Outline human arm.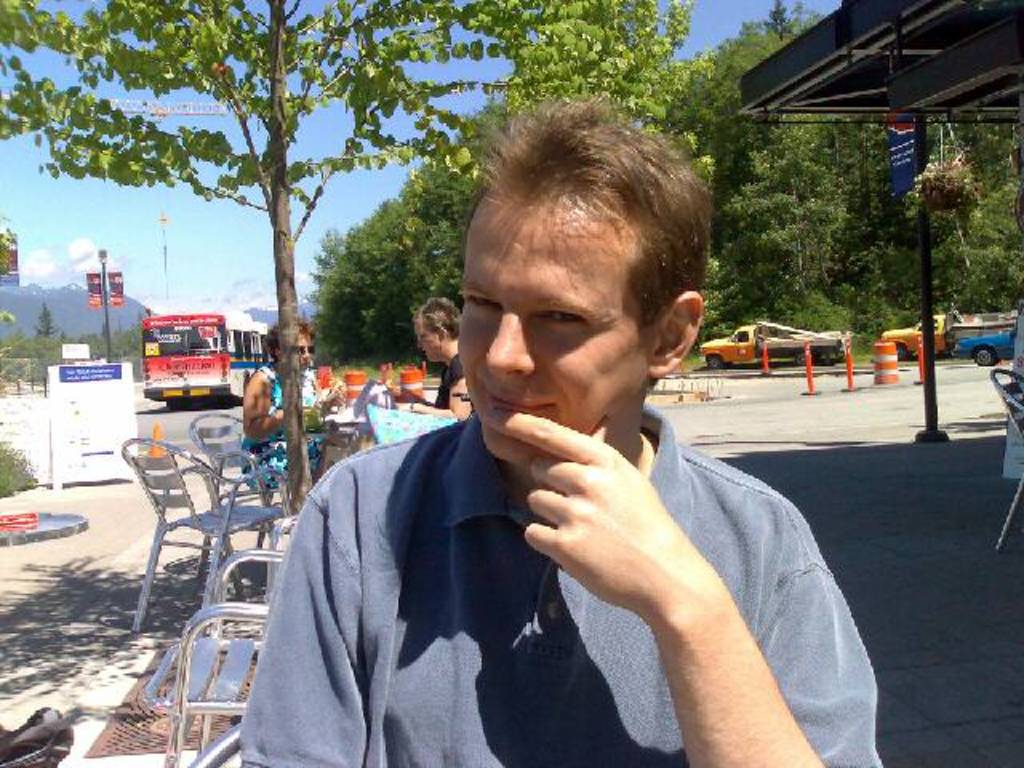
Outline: region(474, 379, 832, 763).
